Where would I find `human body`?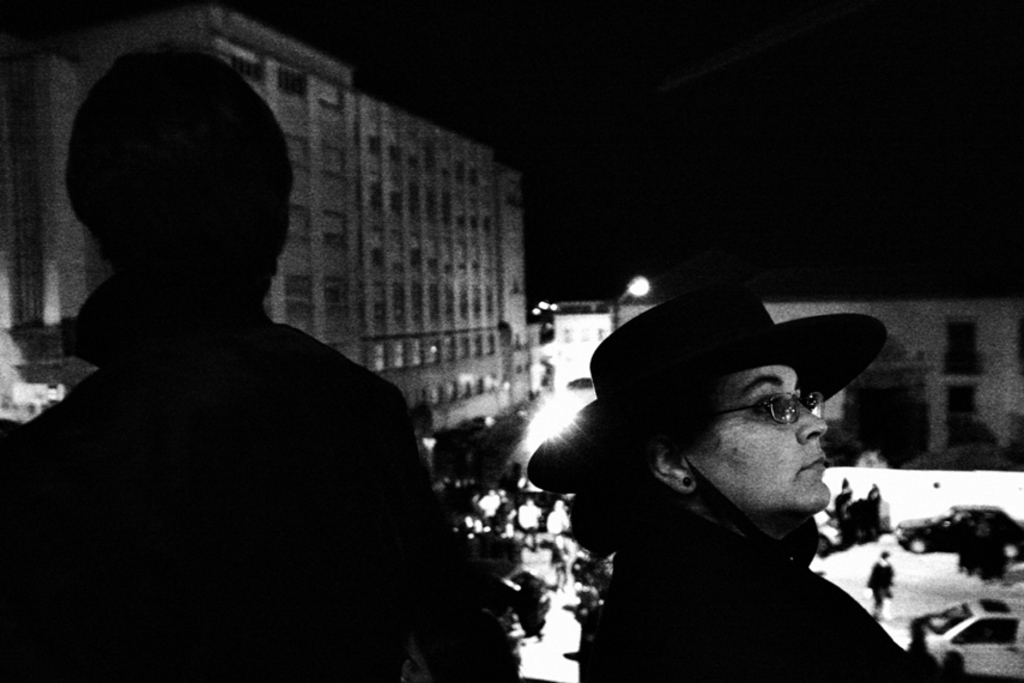
At pyautogui.locateOnScreen(552, 291, 919, 678).
